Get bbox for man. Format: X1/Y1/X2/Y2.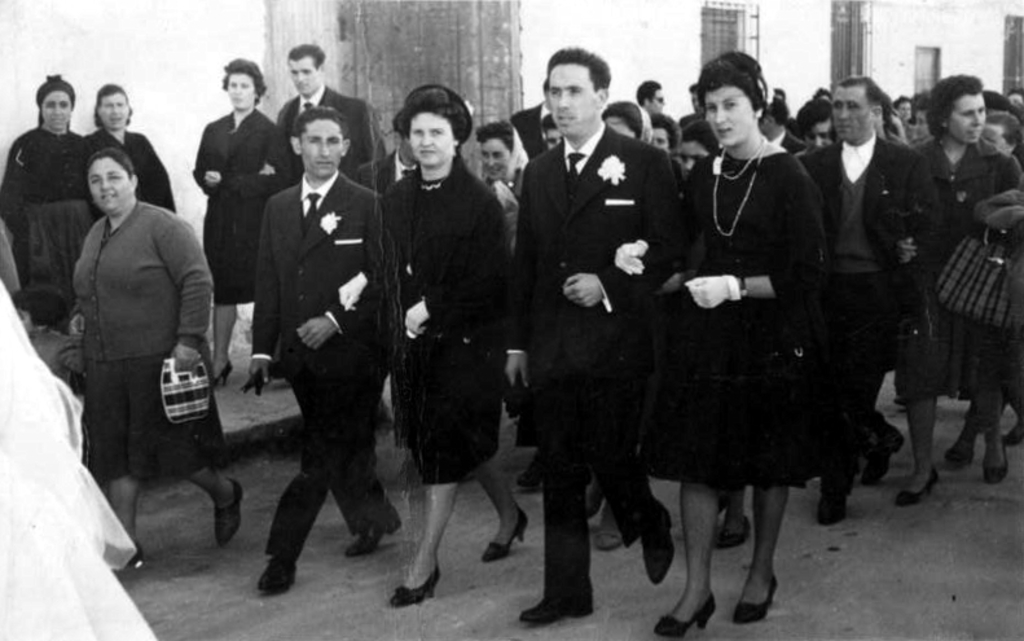
273/41/383/171.
